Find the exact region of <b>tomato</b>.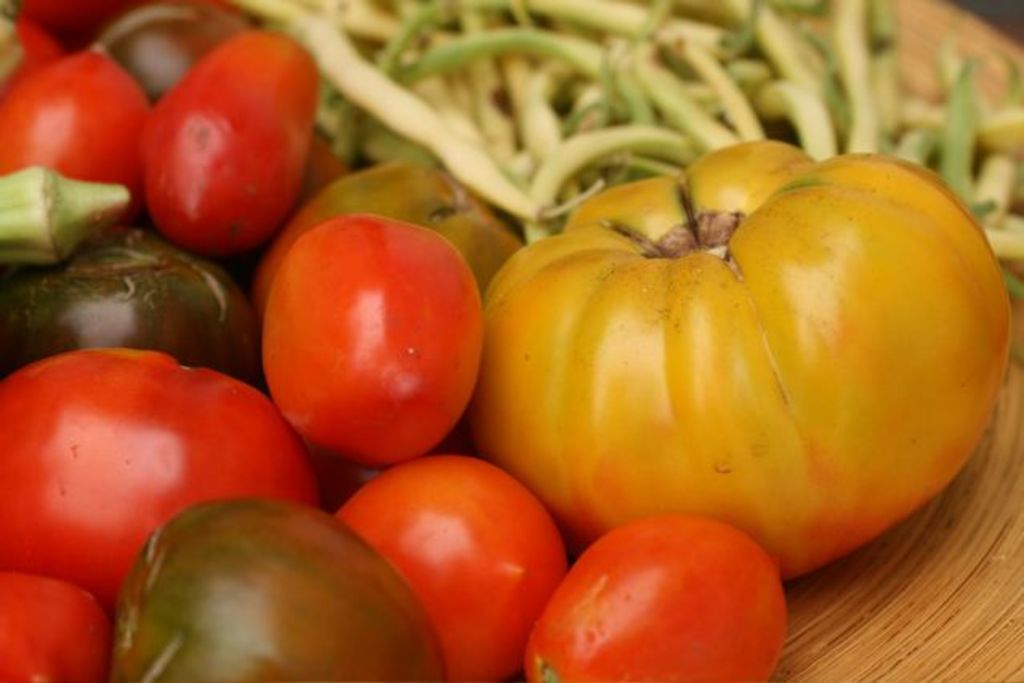
Exact region: l=133, t=35, r=321, b=257.
